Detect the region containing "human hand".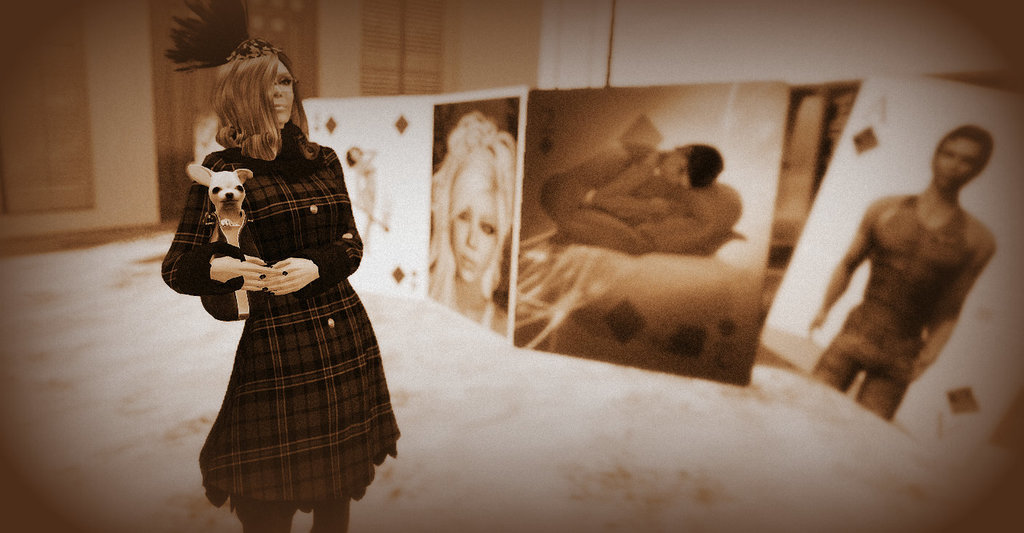
[left=913, top=353, right=934, bottom=384].
